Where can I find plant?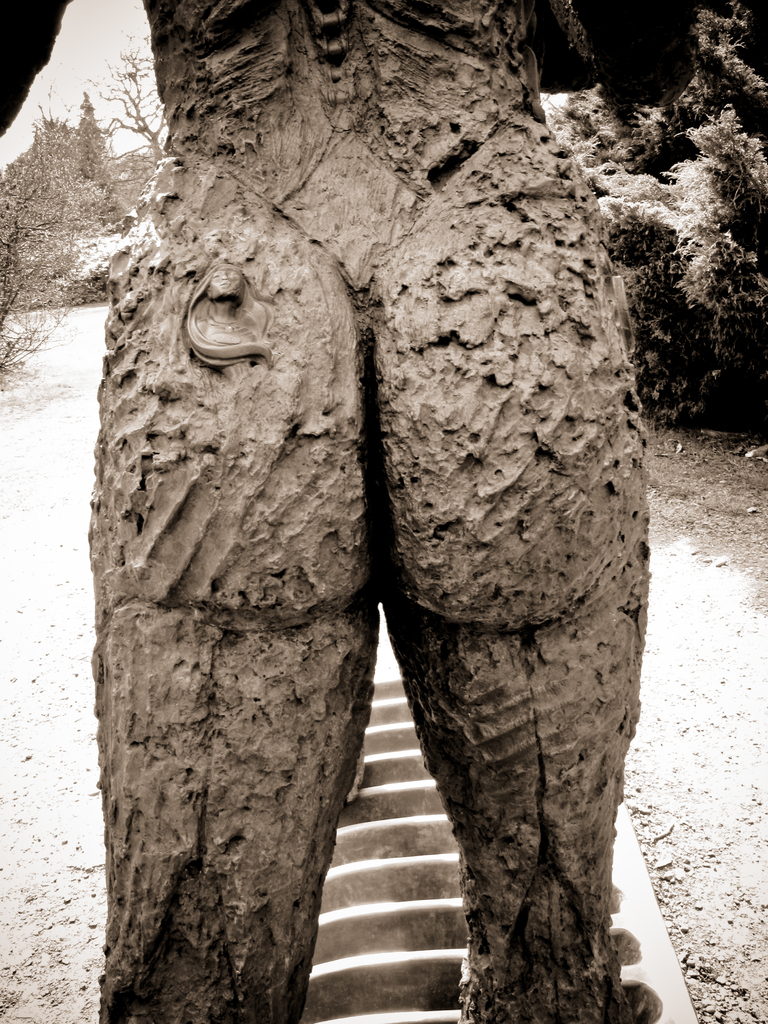
You can find it at left=608, top=105, right=765, bottom=361.
